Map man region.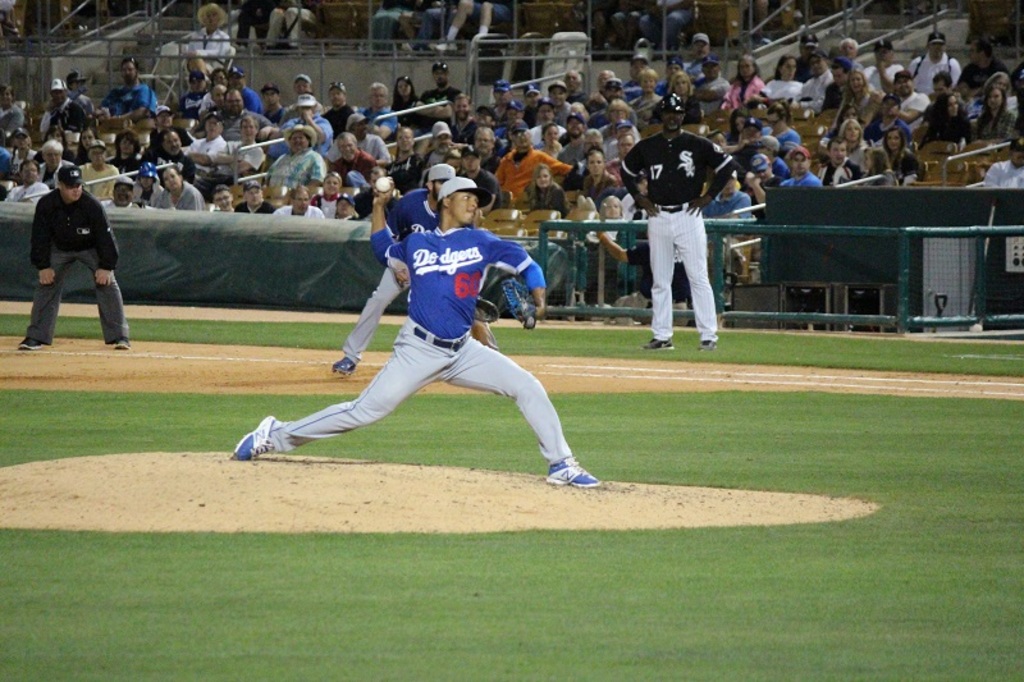
Mapped to 698, 60, 732, 116.
